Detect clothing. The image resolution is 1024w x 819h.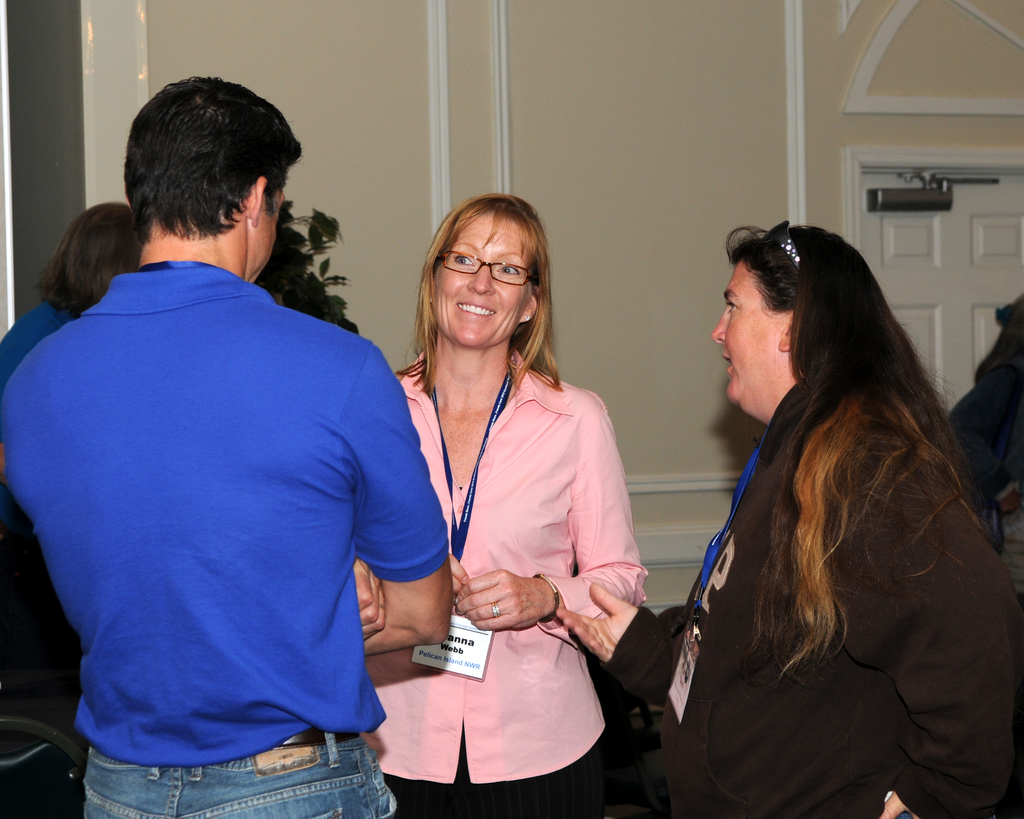
locate(358, 347, 650, 815).
